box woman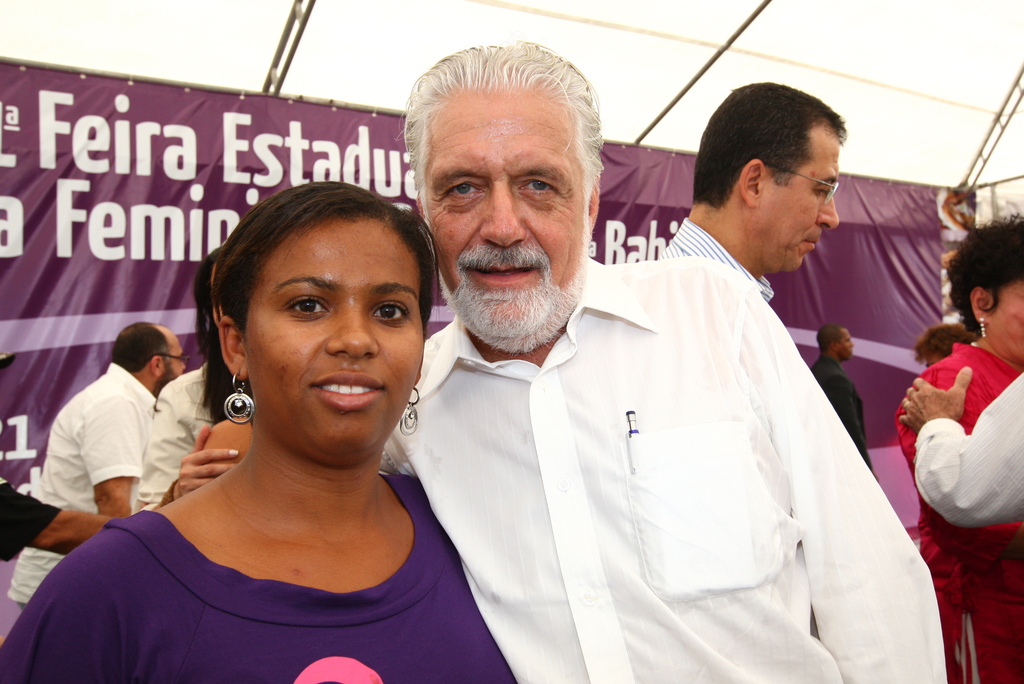
x1=913, y1=316, x2=977, y2=368
